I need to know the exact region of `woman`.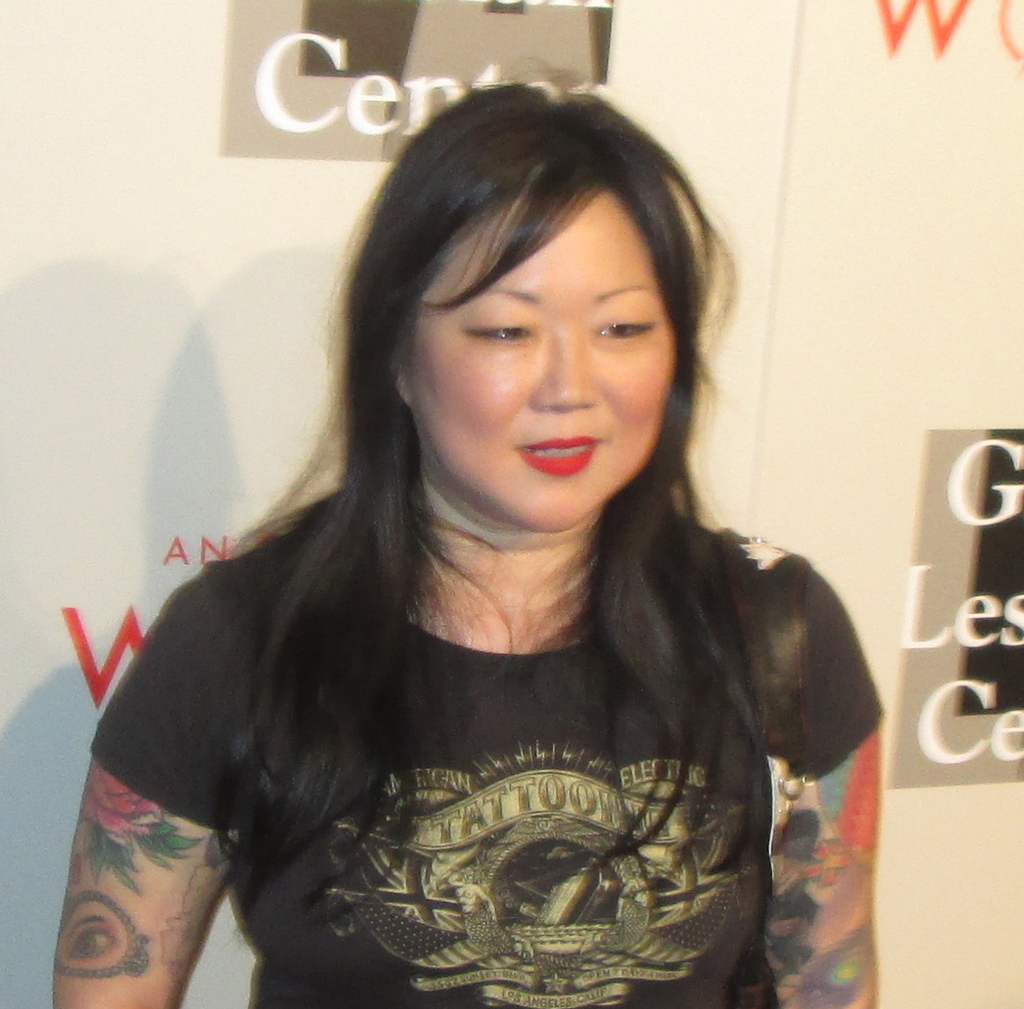
Region: BBox(37, 68, 901, 1008).
